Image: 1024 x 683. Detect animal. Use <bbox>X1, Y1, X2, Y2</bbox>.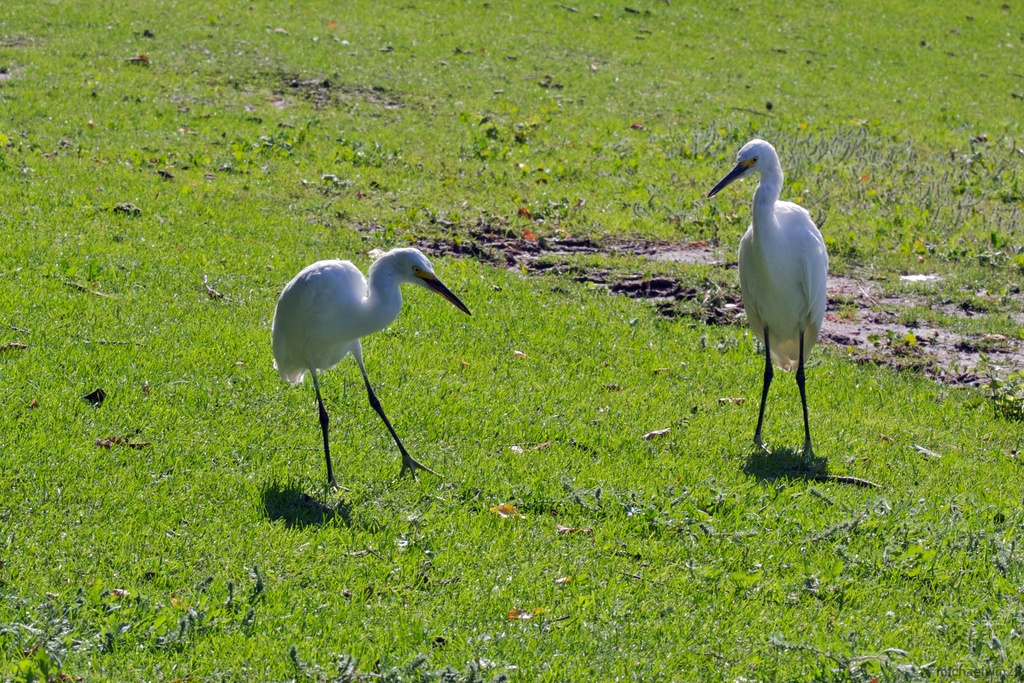
<bbox>266, 243, 476, 501</bbox>.
